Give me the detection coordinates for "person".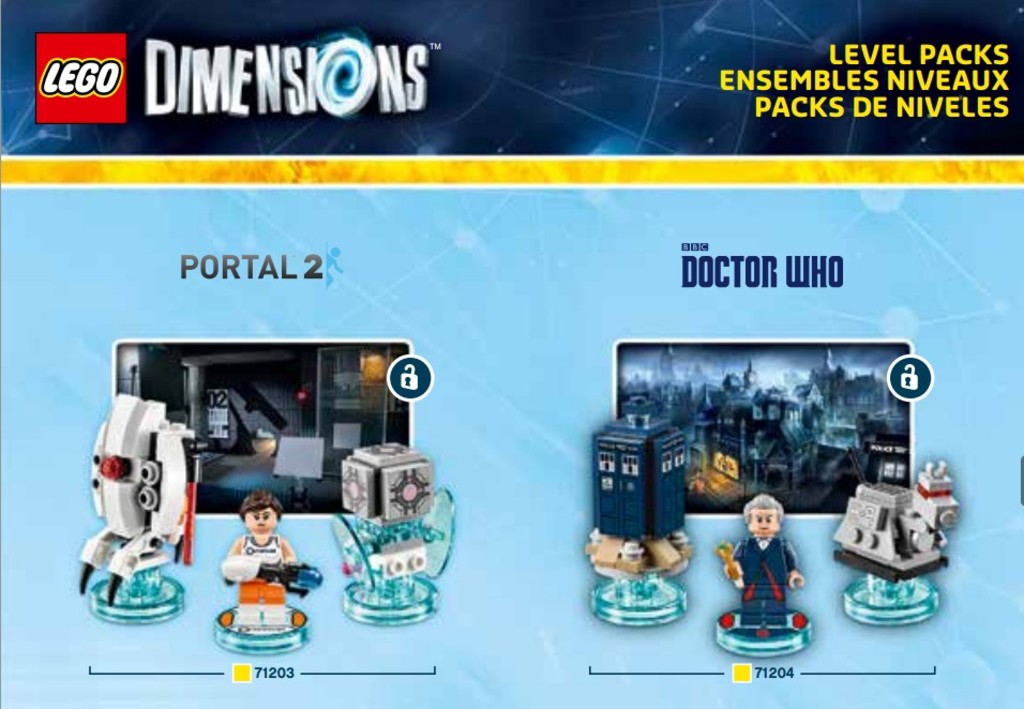
locate(733, 499, 812, 650).
